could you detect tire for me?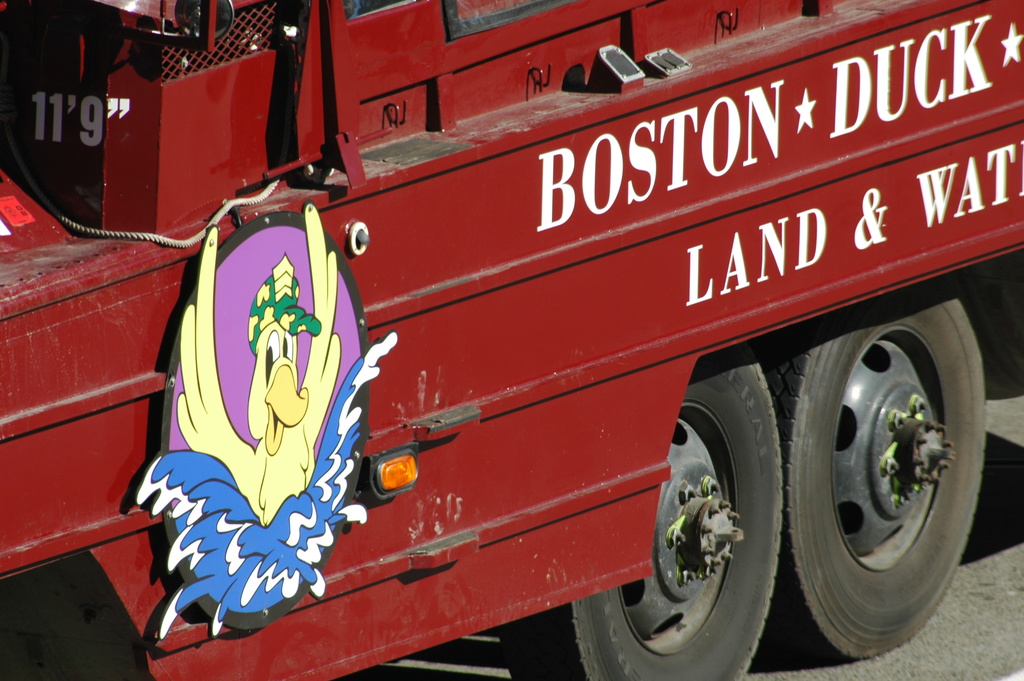
Detection result: bbox=[508, 345, 779, 680].
